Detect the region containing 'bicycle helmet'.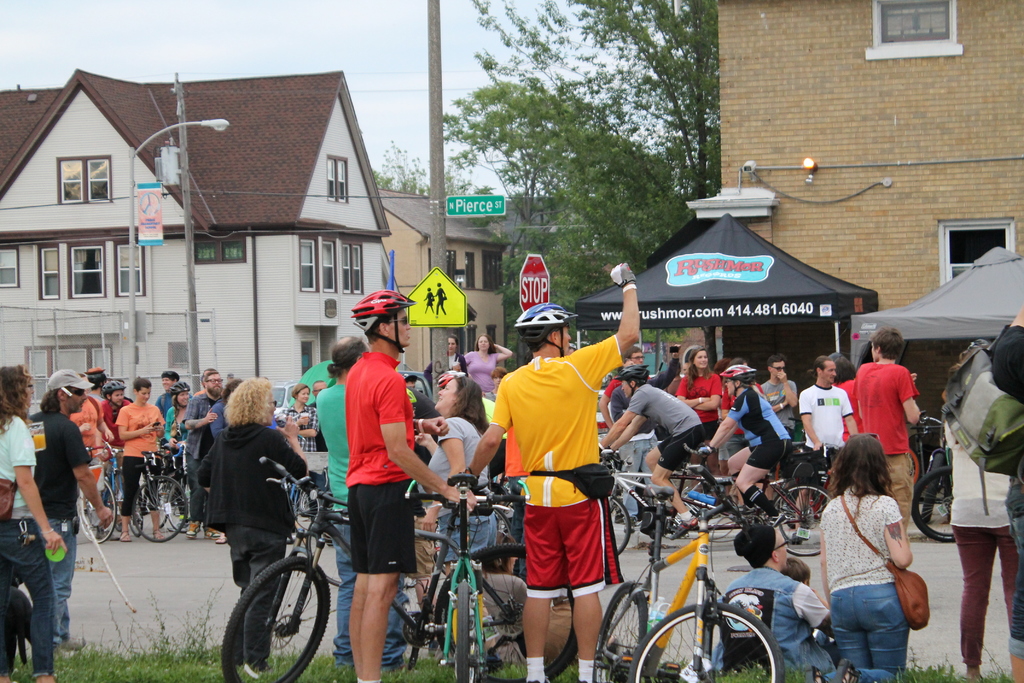
352 288 408 333.
